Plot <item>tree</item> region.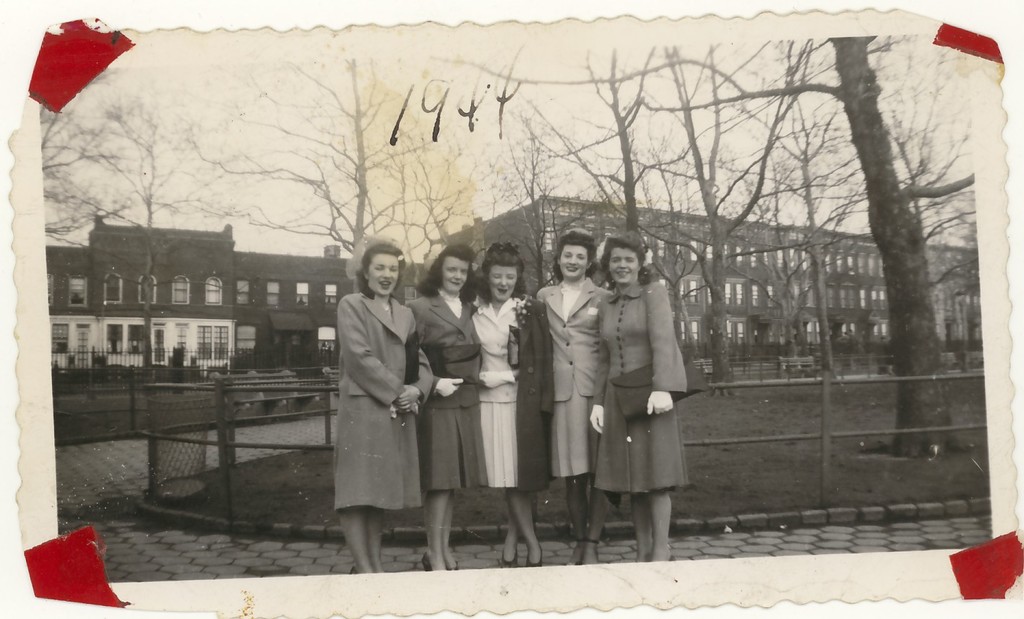
Plotted at <bbox>69, 72, 249, 385</bbox>.
